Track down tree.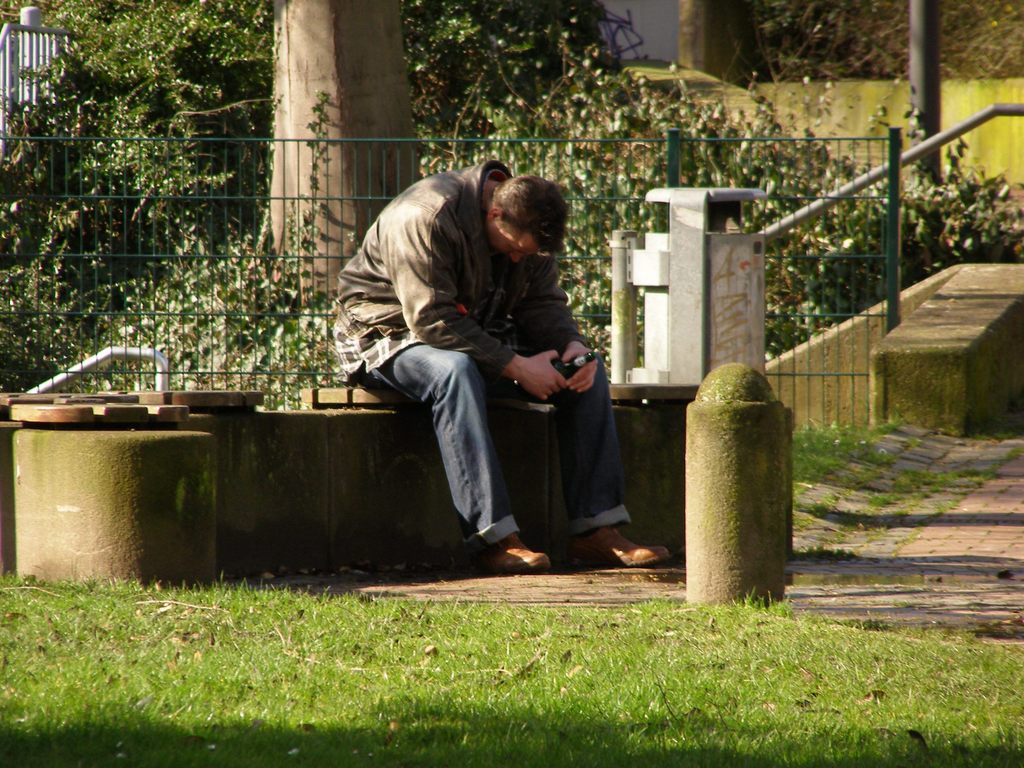
Tracked to select_region(403, 0, 645, 141).
